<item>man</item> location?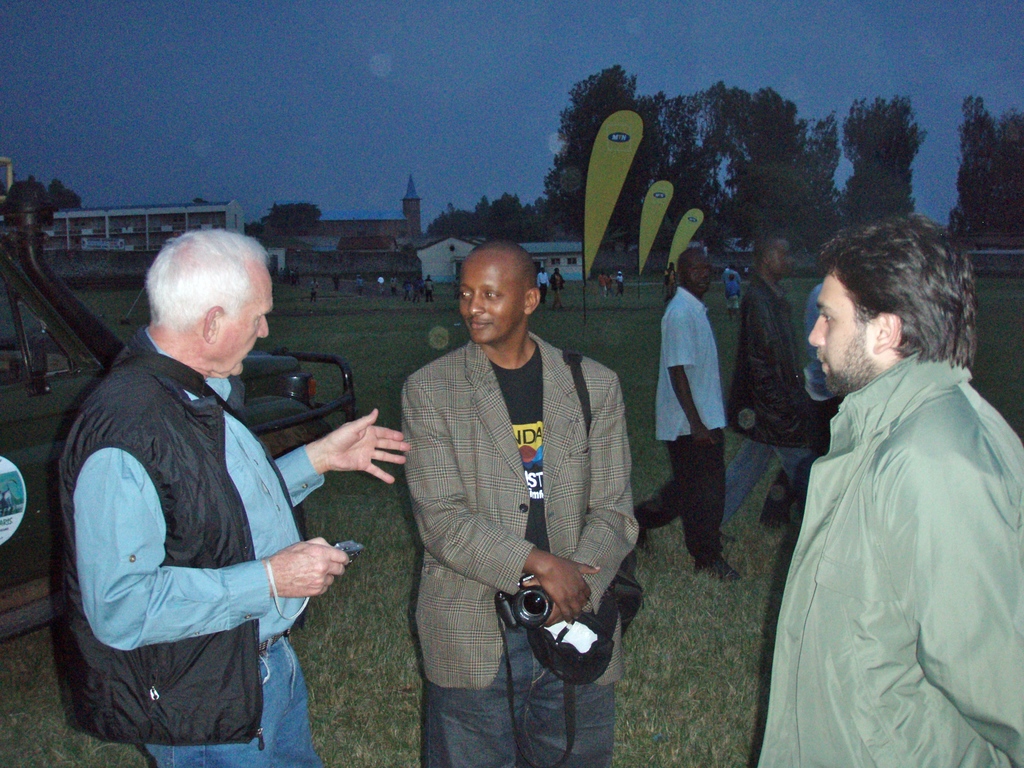
bbox=(423, 271, 434, 304)
